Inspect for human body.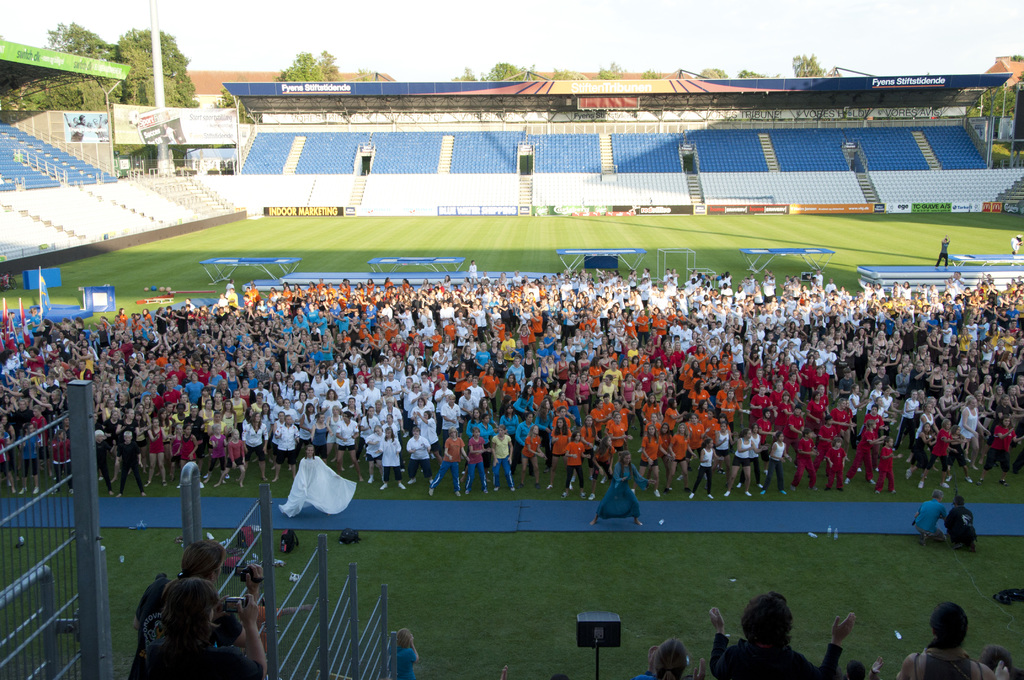
Inspection: <region>1011, 319, 1020, 331</region>.
